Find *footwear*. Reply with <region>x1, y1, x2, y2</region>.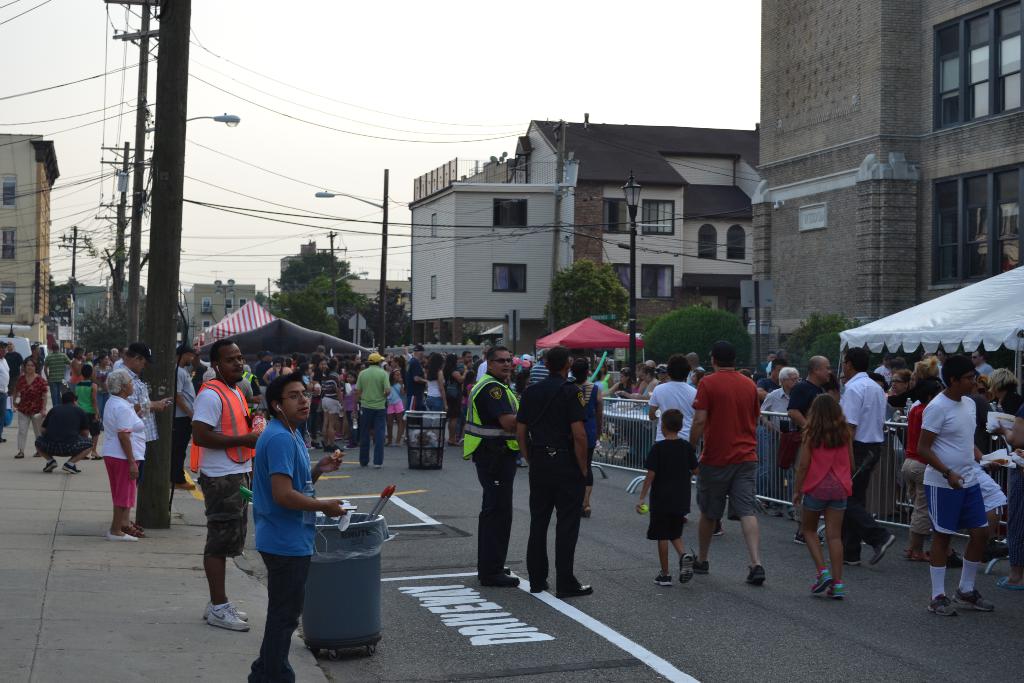
<region>43, 458, 56, 472</region>.
